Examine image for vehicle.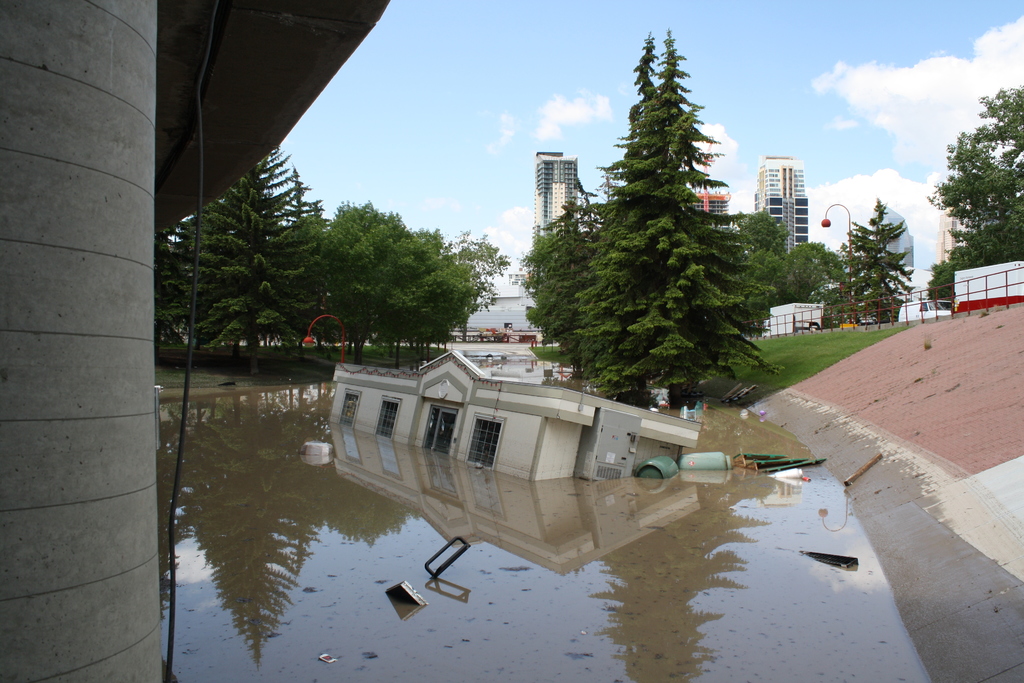
Examination result: 890/294/951/317.
